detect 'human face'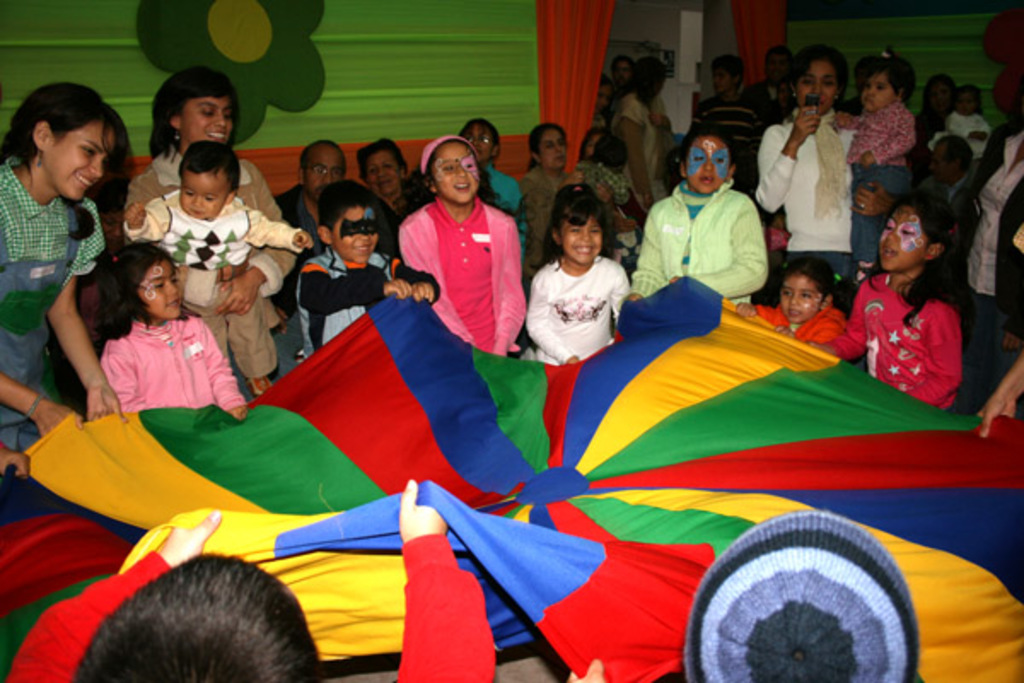
{"x1": 138, "y1": 265, "x2": 183, "y2": 321}
